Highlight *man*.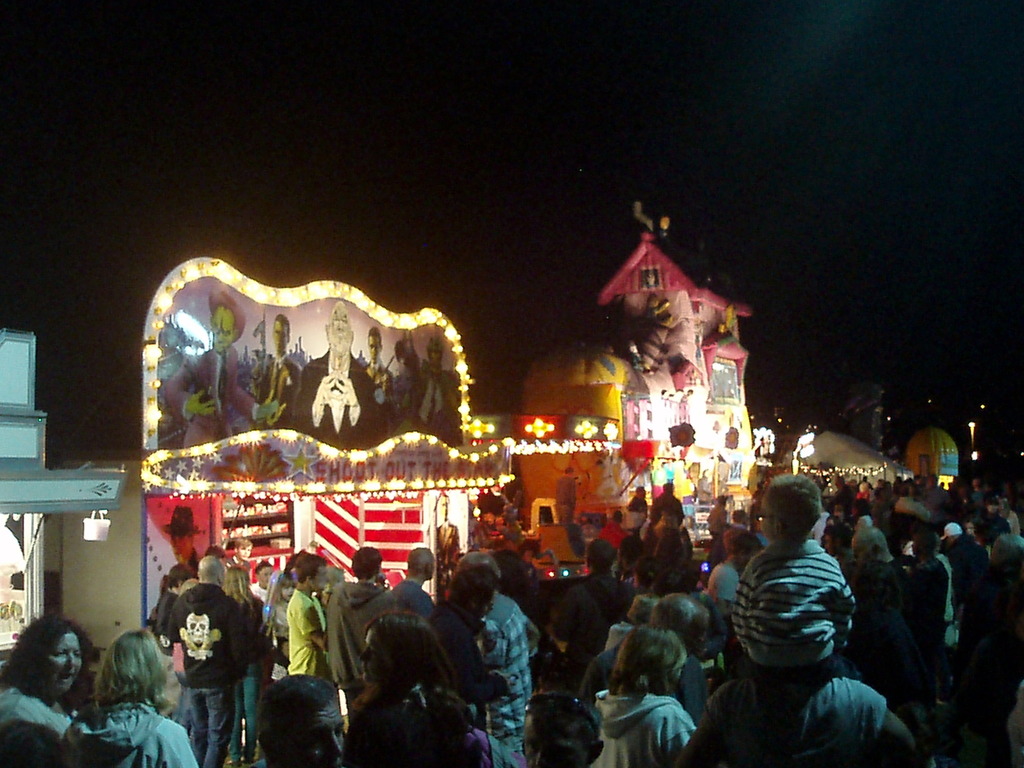
Highlighted region: 427/562/515/726.
